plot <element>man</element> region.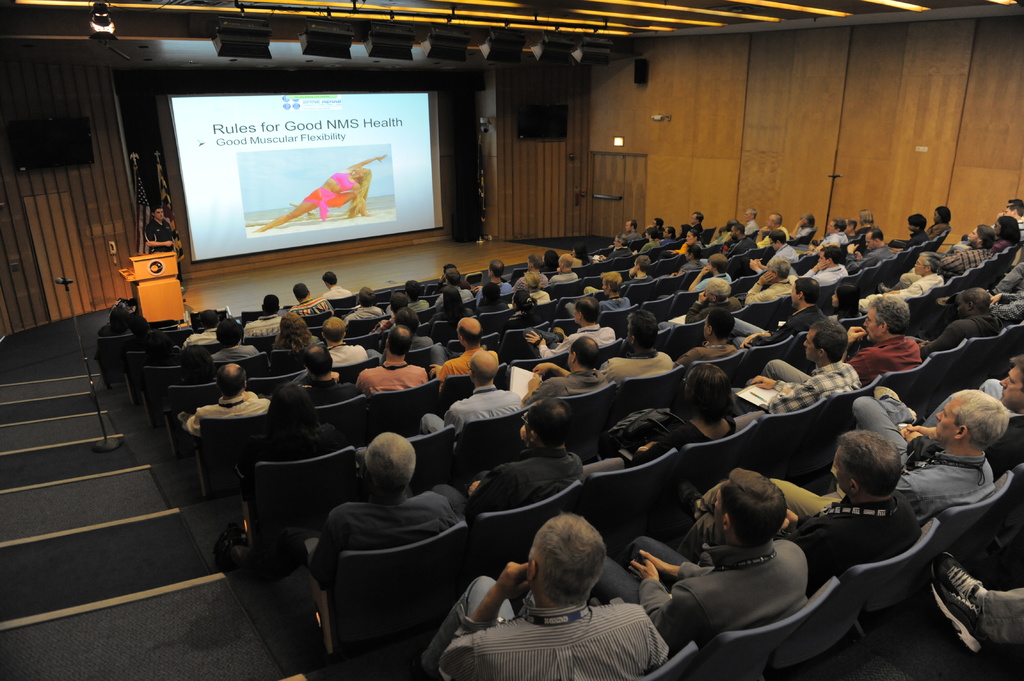
Plotted at pyautogui.locateOnScreen(431, 319, 498, 380).
